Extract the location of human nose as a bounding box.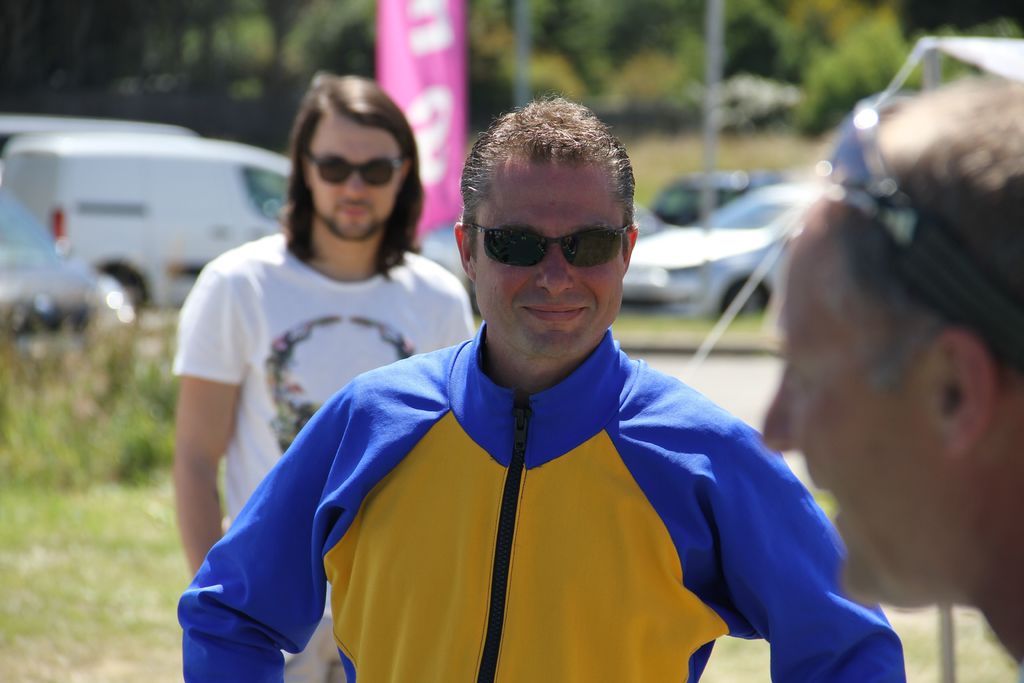
l=335, t=158, r=370, b=208.
